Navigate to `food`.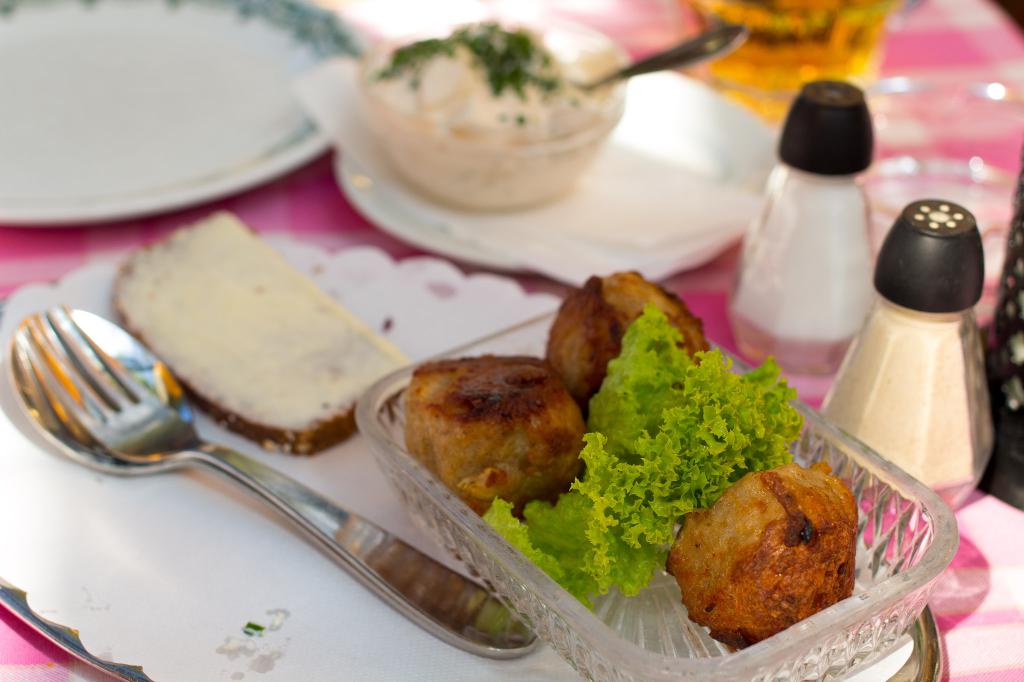
Navigation target: (x1=111, y1=210, x2=413, y2=456).
